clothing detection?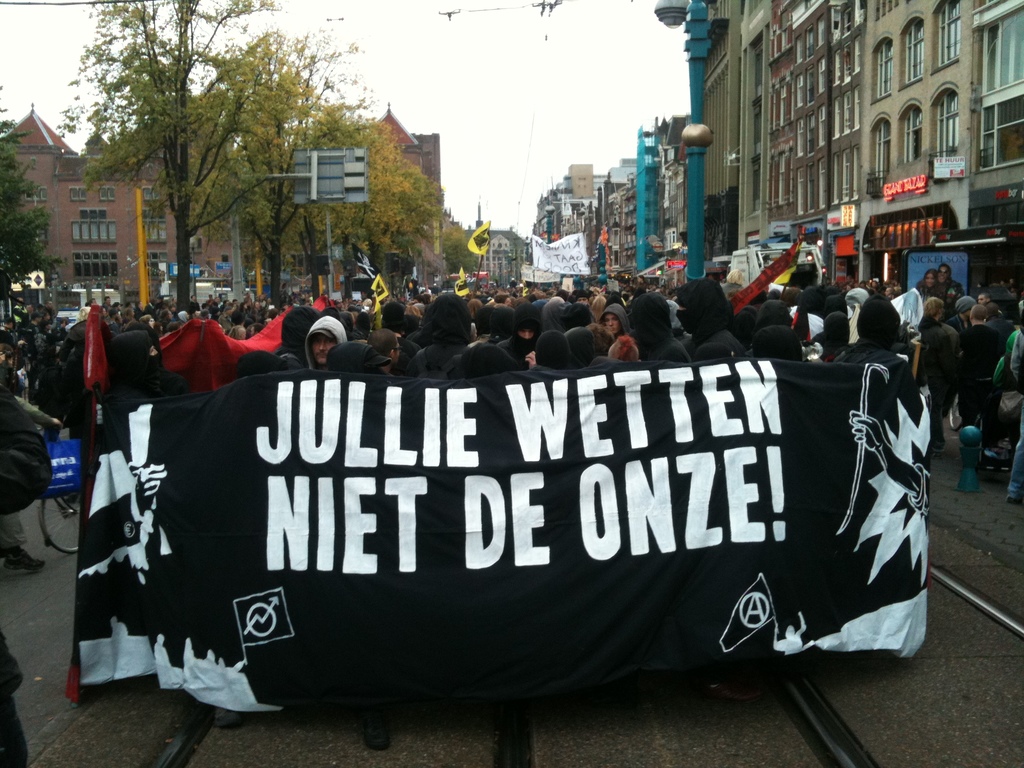
{"left": 919, "top": 287, "right": 948, "bottom": 303}
